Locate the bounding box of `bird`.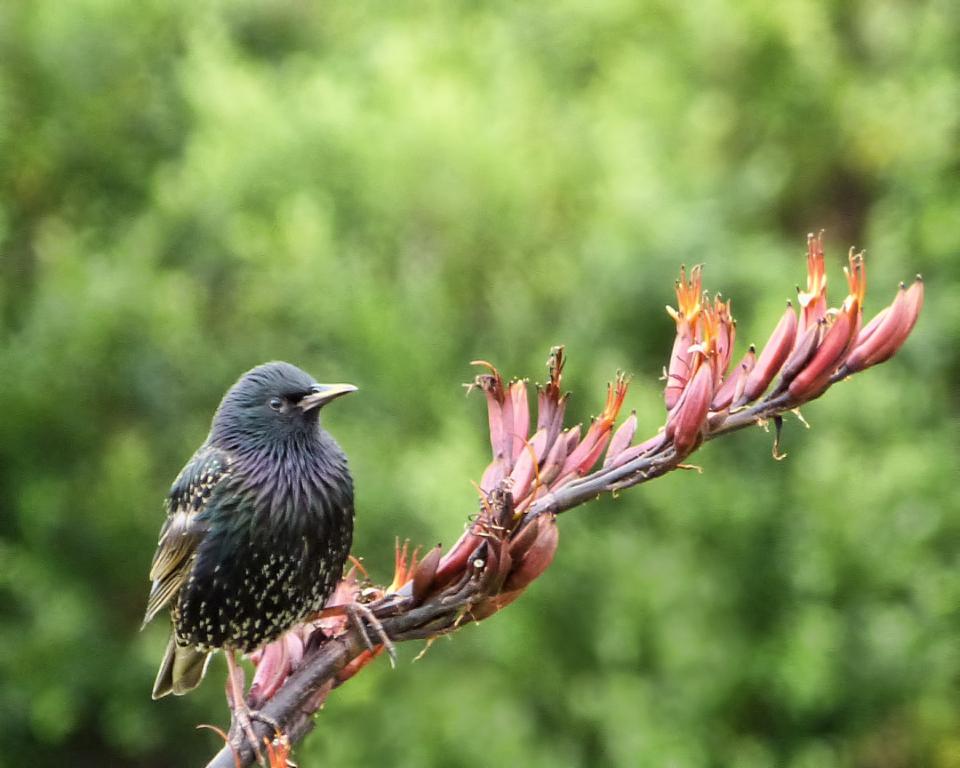
Bounding box: <region>127, 355, 370, 735</region>.
